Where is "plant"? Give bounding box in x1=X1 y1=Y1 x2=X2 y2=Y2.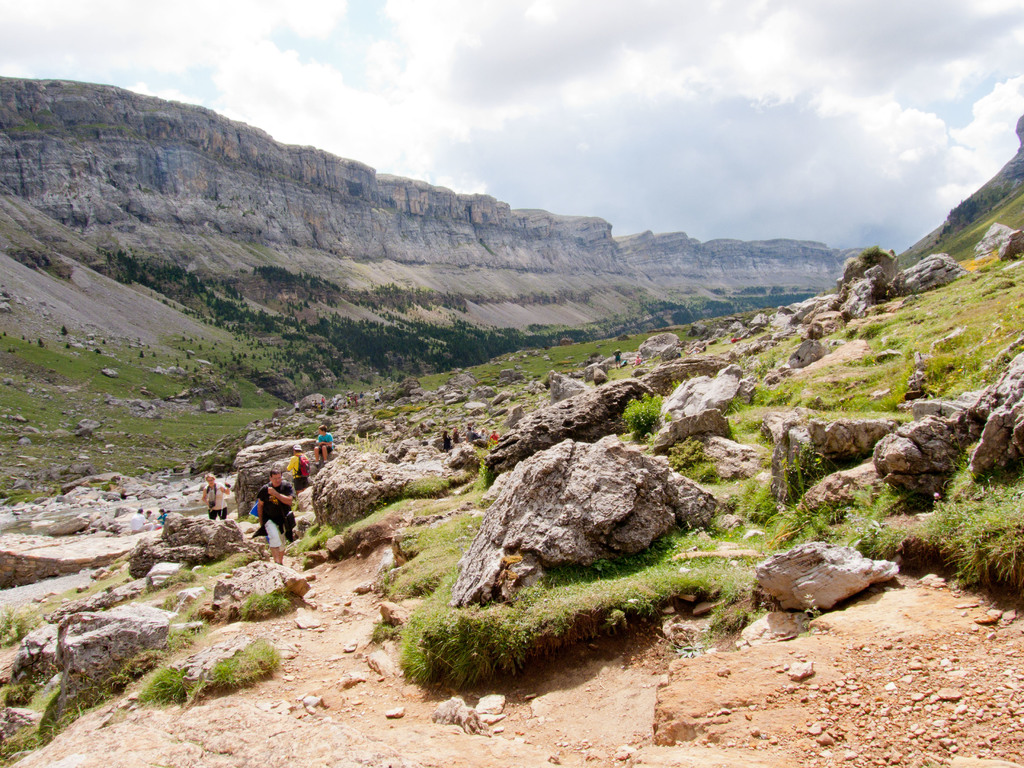
x1=946 y1=180 x2=1017 y2=234.
